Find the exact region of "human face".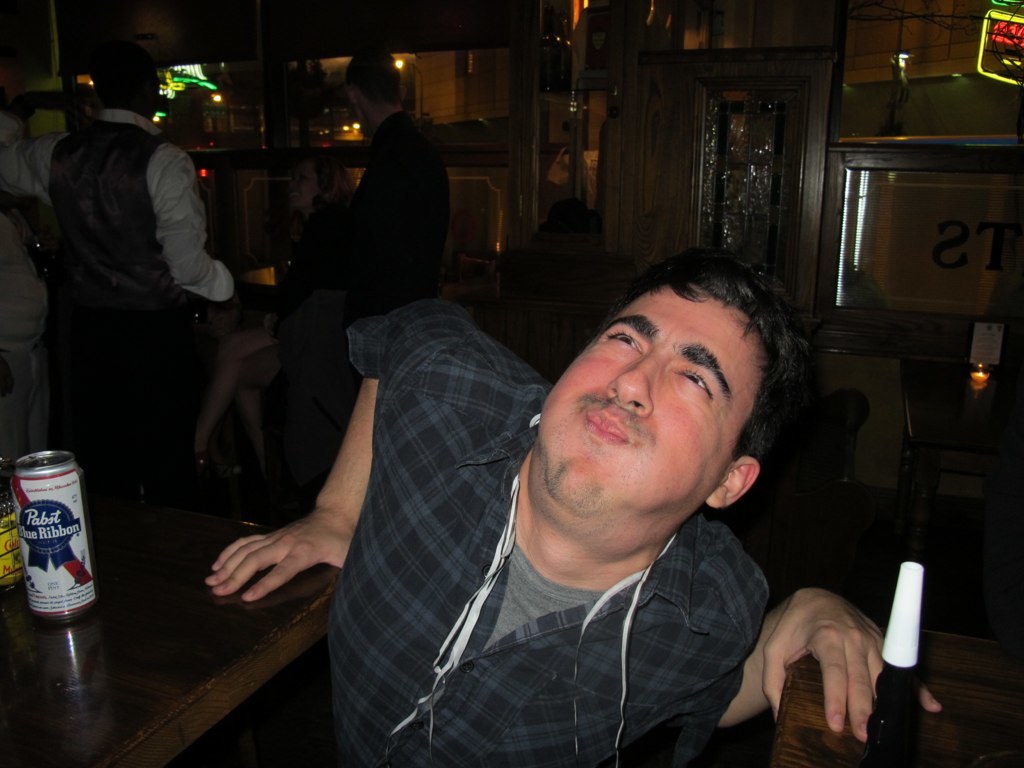
Exact region: bbox(544, 281, 761, 554).
